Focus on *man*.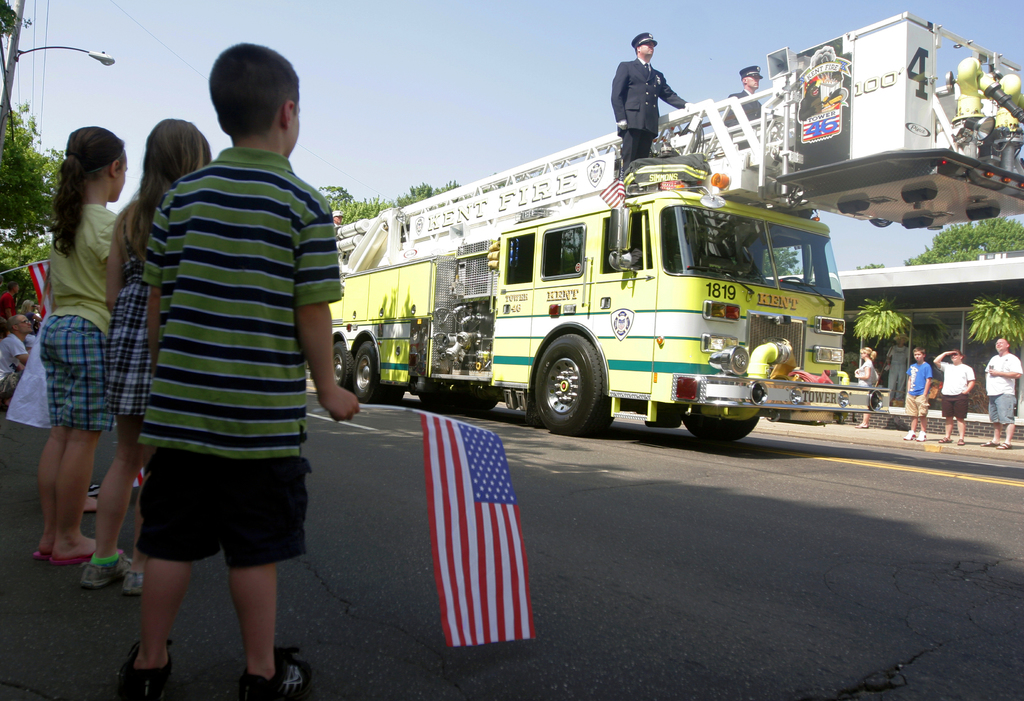
Focused at <bbox>933, 349, 977, 446</bbox>.
